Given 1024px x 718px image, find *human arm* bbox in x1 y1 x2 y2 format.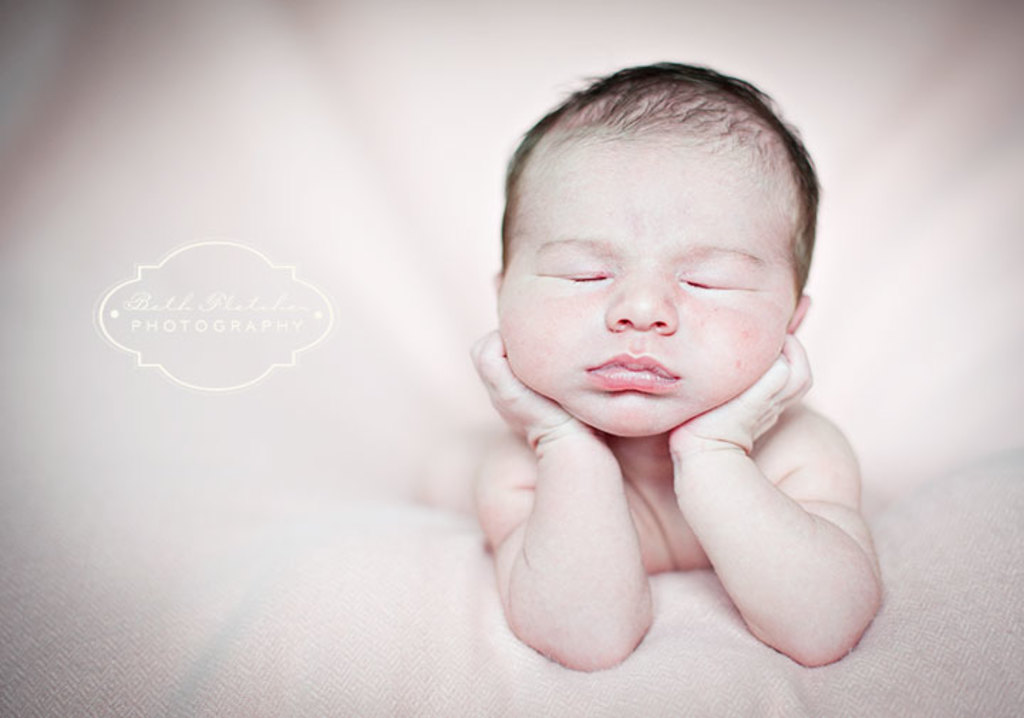
631 338 893 677.
